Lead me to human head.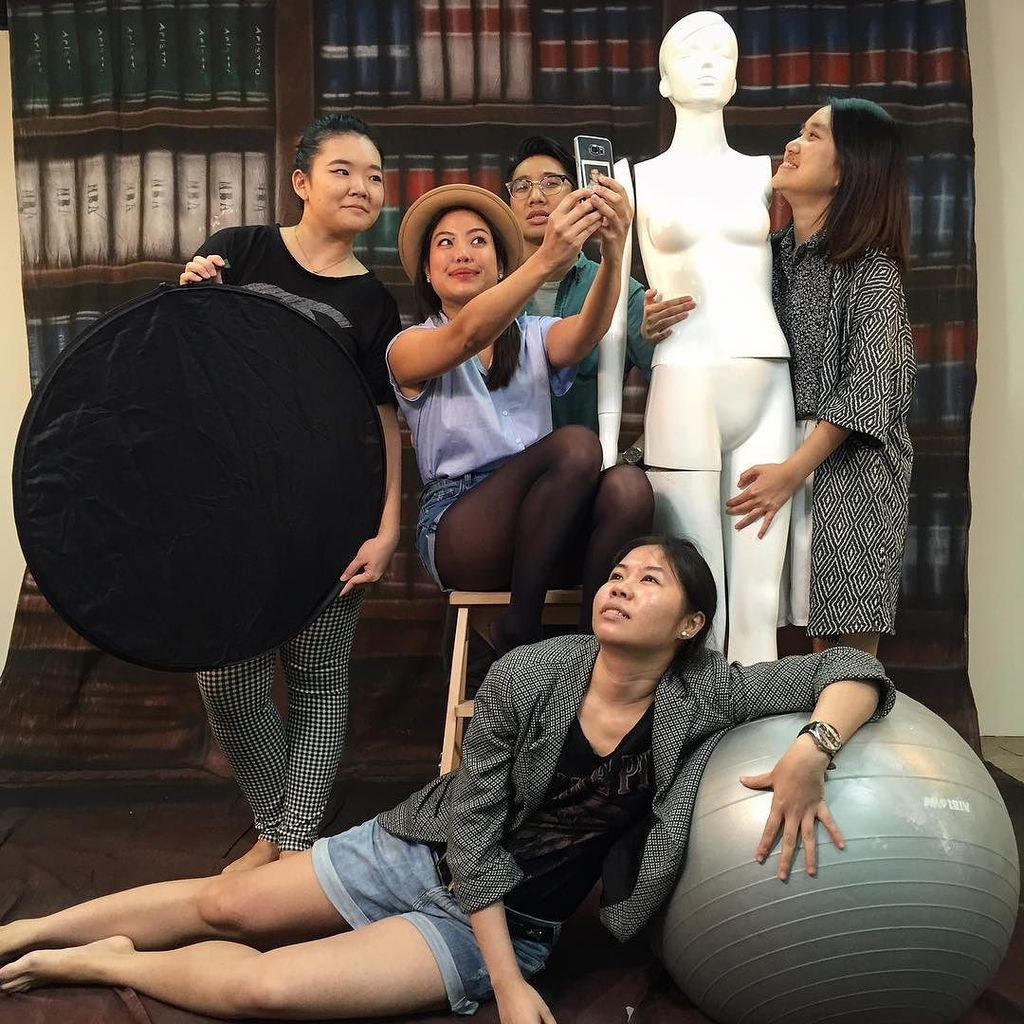
Lead to select_region(396, 181, 523, 316).
